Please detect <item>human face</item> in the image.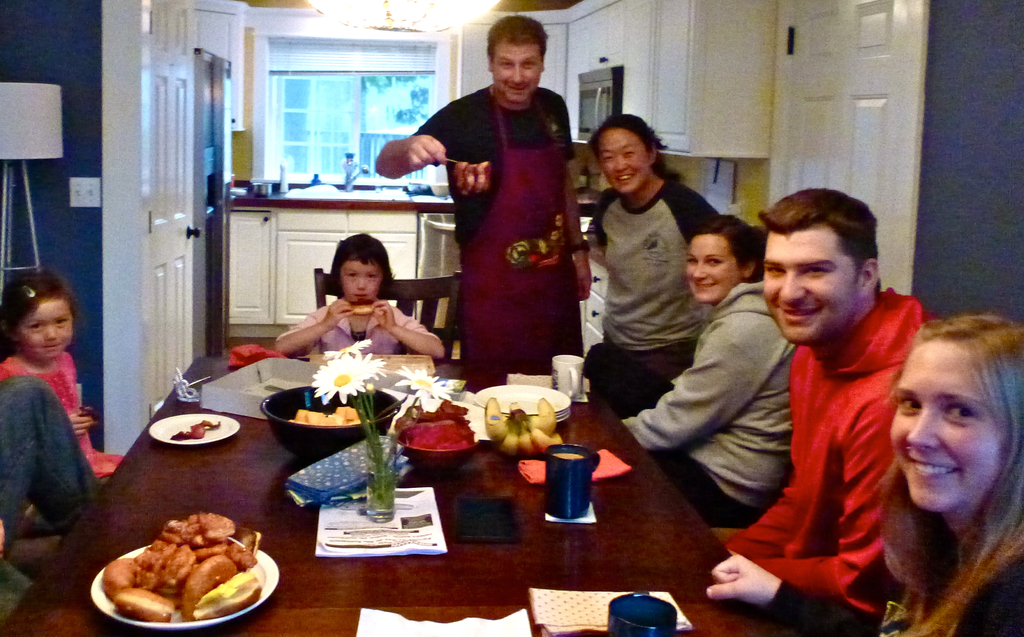
box=[339, 252, 383, 303].
